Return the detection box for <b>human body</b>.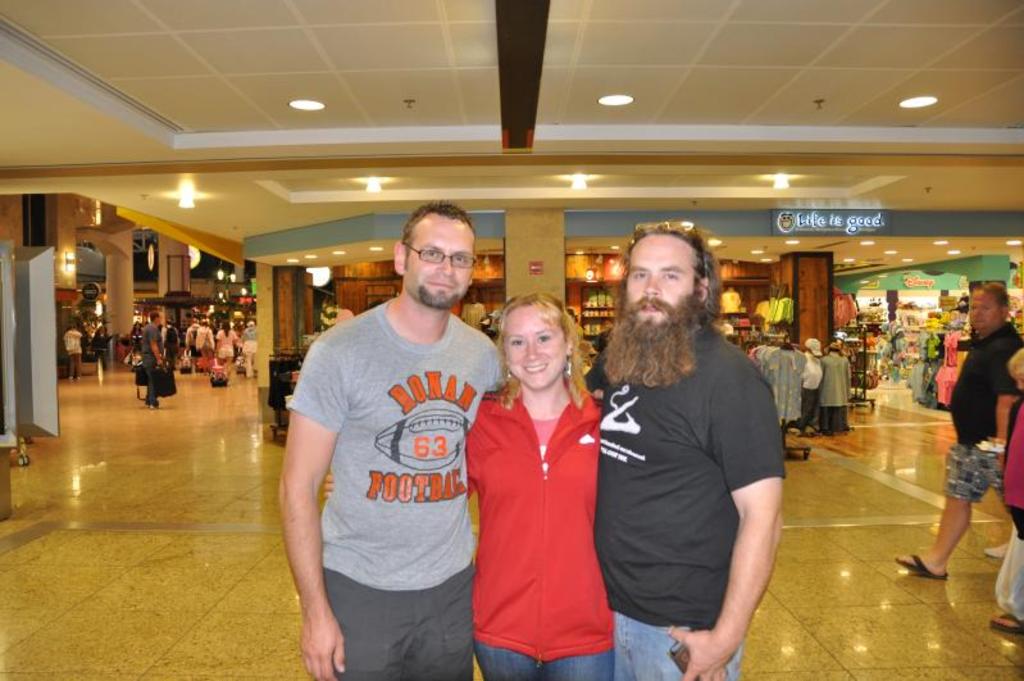
l=596, t=264, r=798, b=680.
